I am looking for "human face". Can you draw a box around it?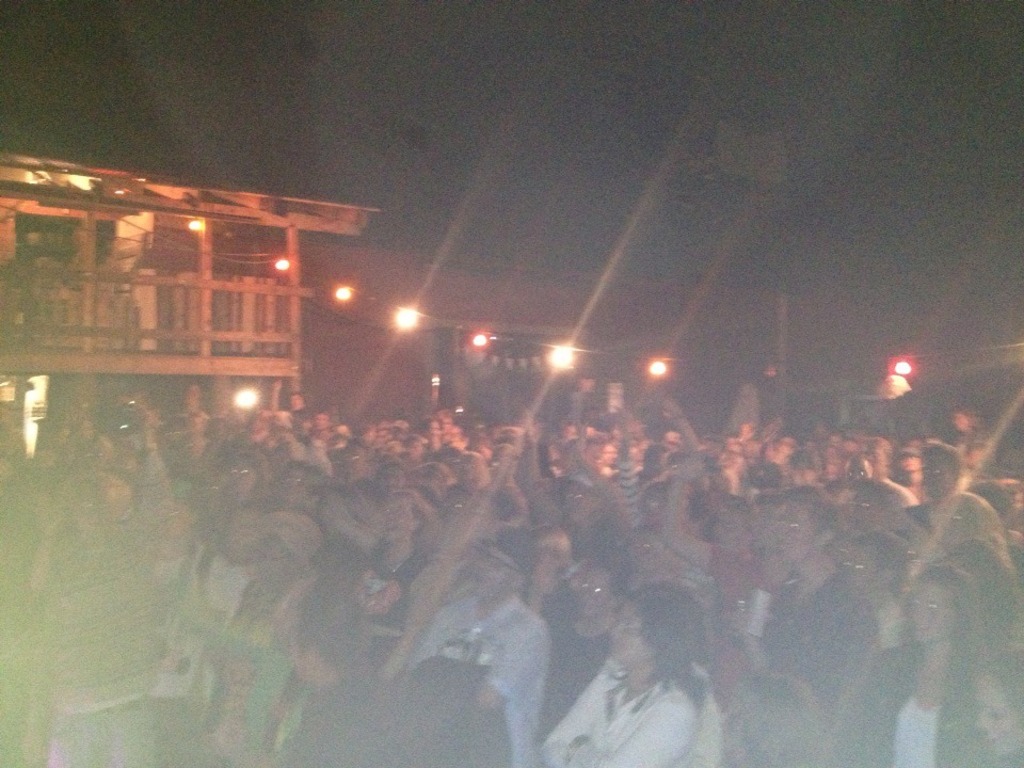
Sure, the bounding box is select_region(234, 516, 258, 562).
